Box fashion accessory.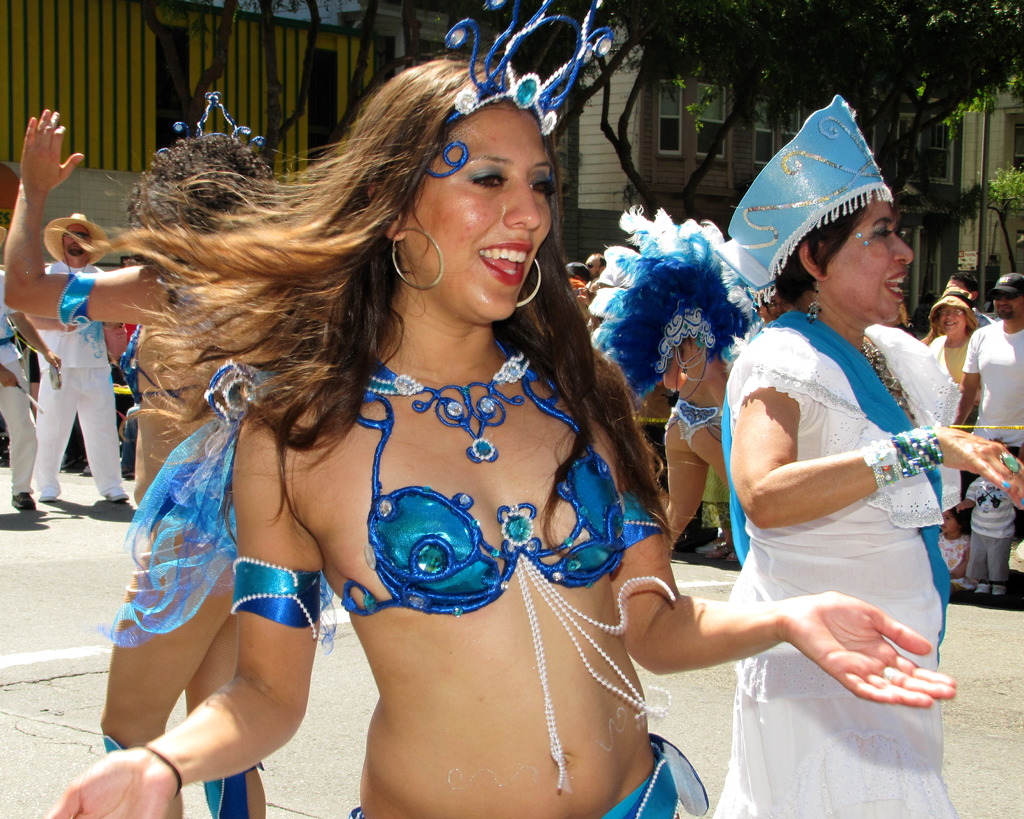
left=857, top=429, right=941, bottom=504.
